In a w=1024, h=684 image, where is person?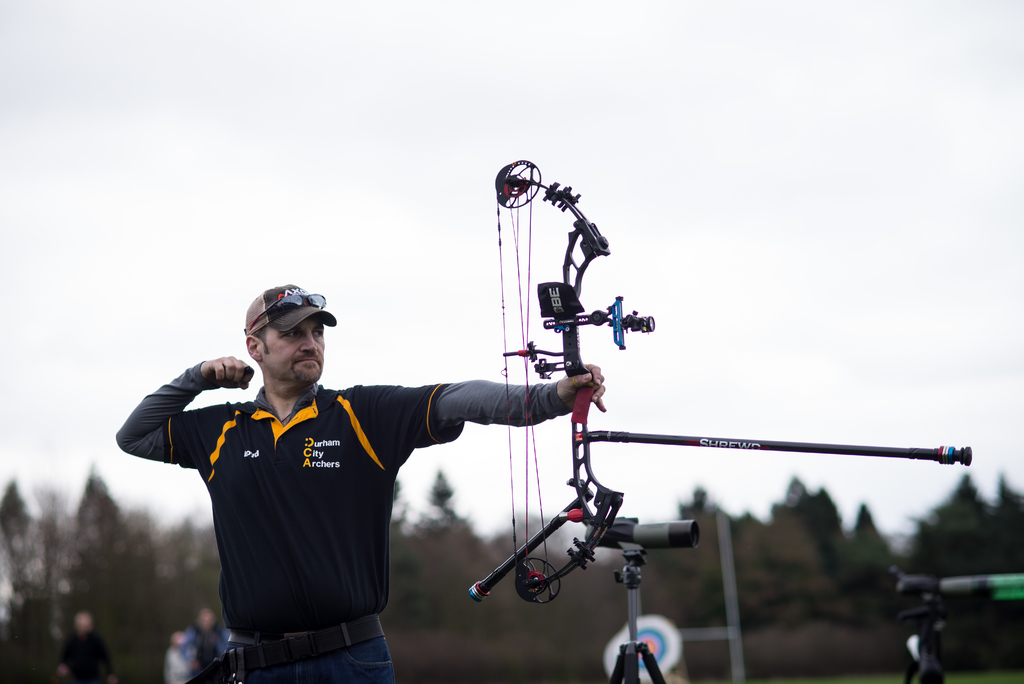
[x1=127, y1=259, x2=469, y2=683].
